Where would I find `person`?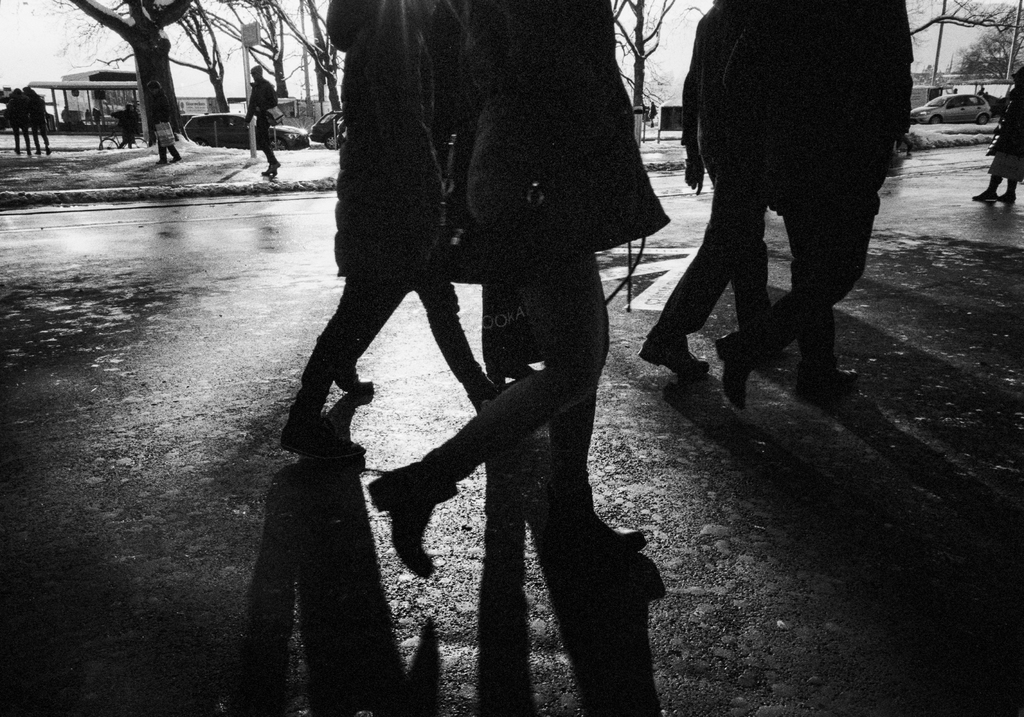
At (x1=242, y1=66, x2=280, y2=180).
